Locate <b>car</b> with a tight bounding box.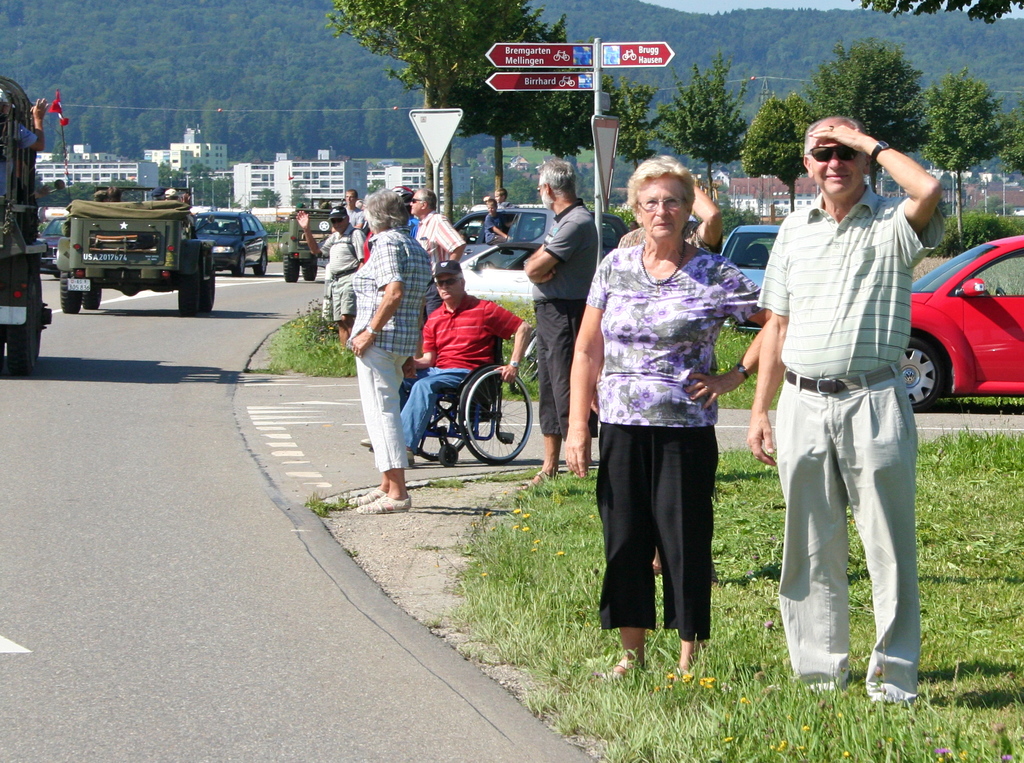
bbox=(900, 233, 1023, 413).
